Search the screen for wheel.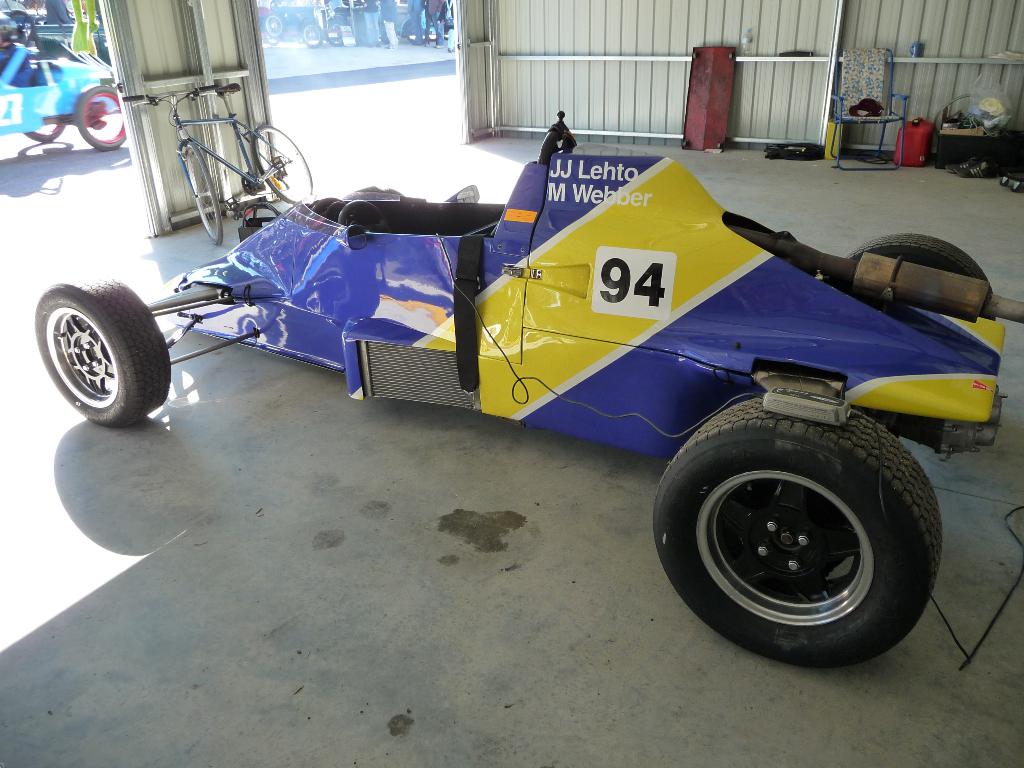
Found at [299,19,323,46].
